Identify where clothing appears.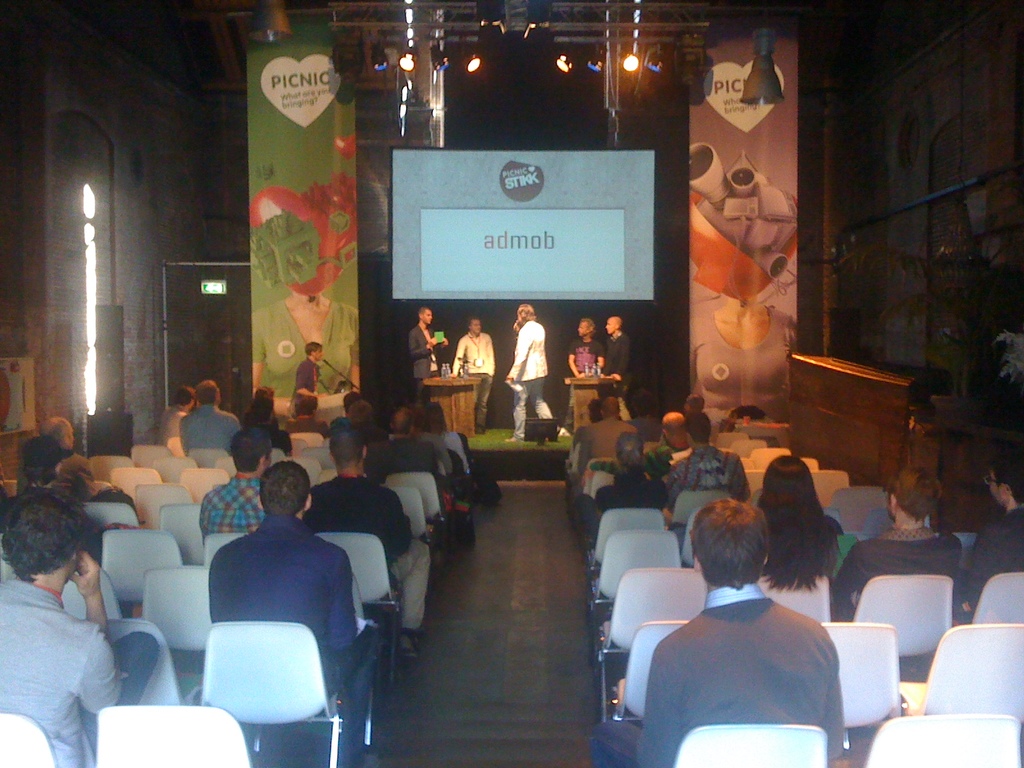
Appears at <bbox>233, 424, 290, 456</bbox>.
